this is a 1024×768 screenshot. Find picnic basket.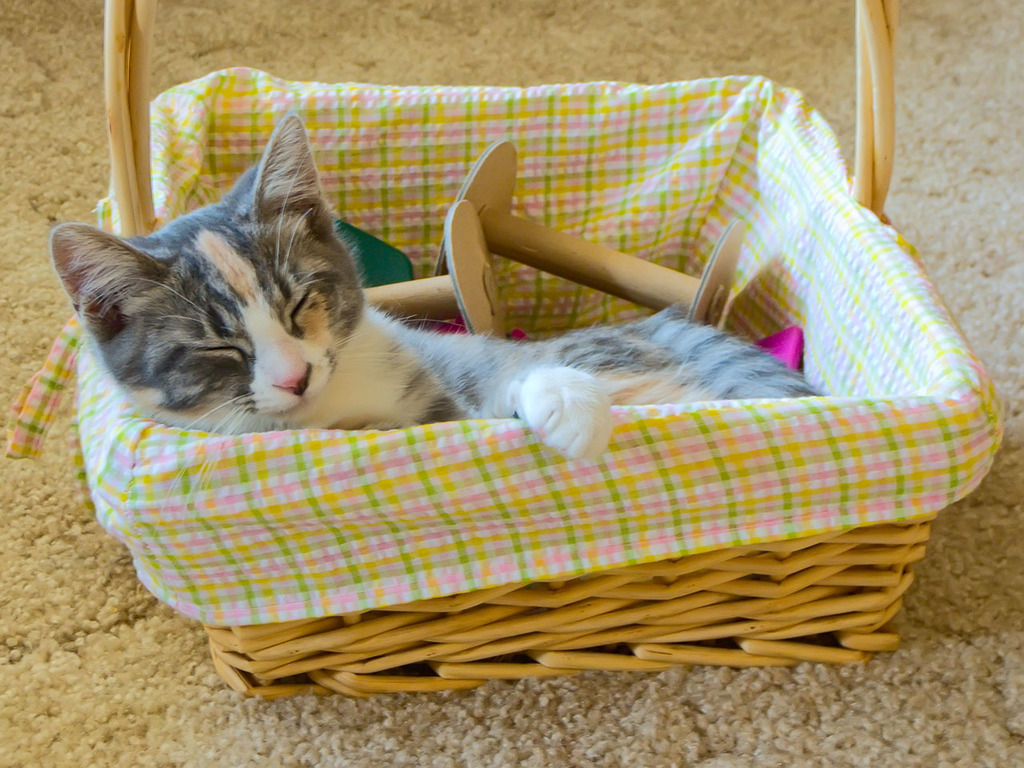
Bounding box: (left=3, top=0, right=1001, bottom=698).
